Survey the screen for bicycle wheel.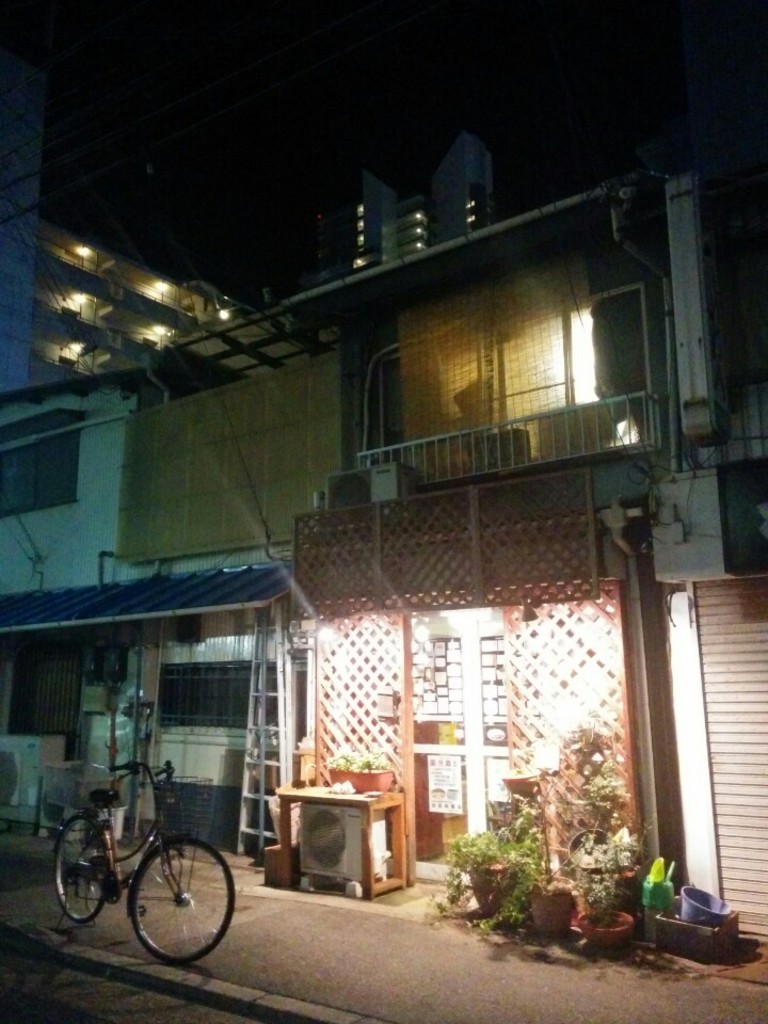
Survey found: <bbox>131, 835, 233, 963</bbox>.
